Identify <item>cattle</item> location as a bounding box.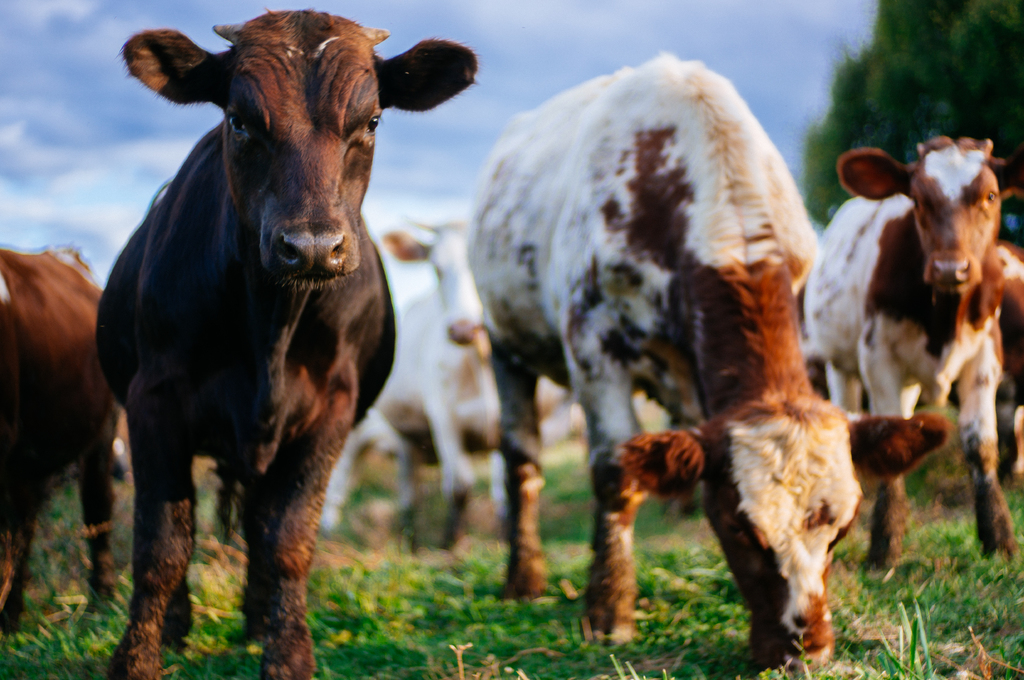
BBox(0, 240, 119, 636).
